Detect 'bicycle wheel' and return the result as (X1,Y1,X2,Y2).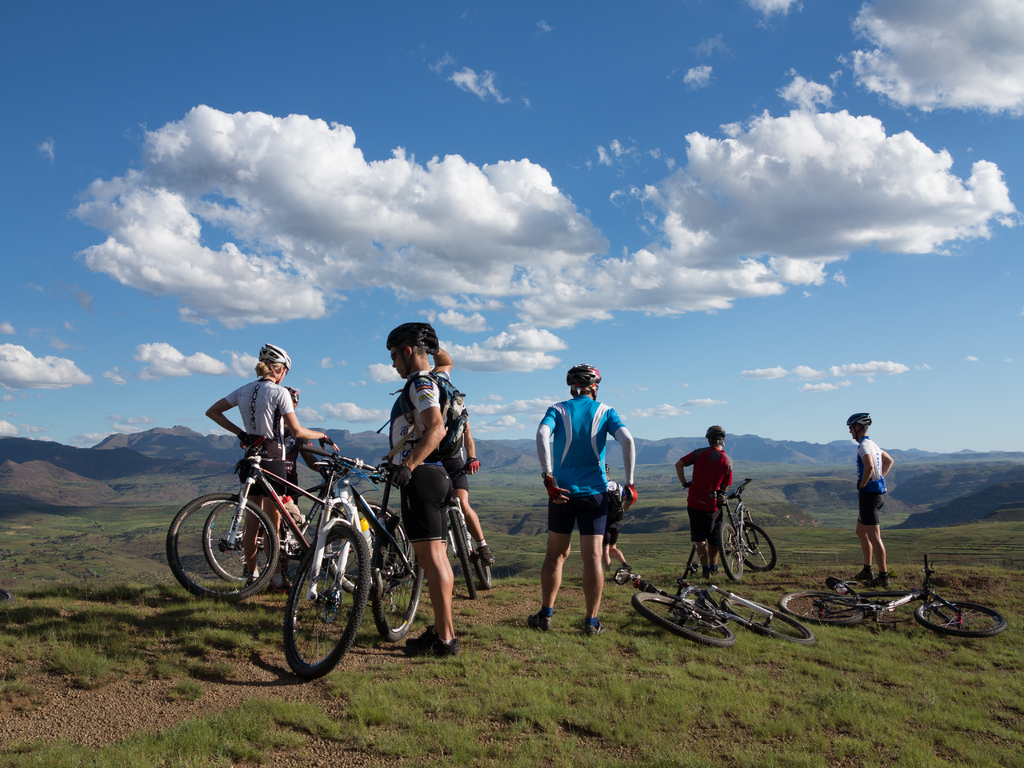
(721,593,818,647).
